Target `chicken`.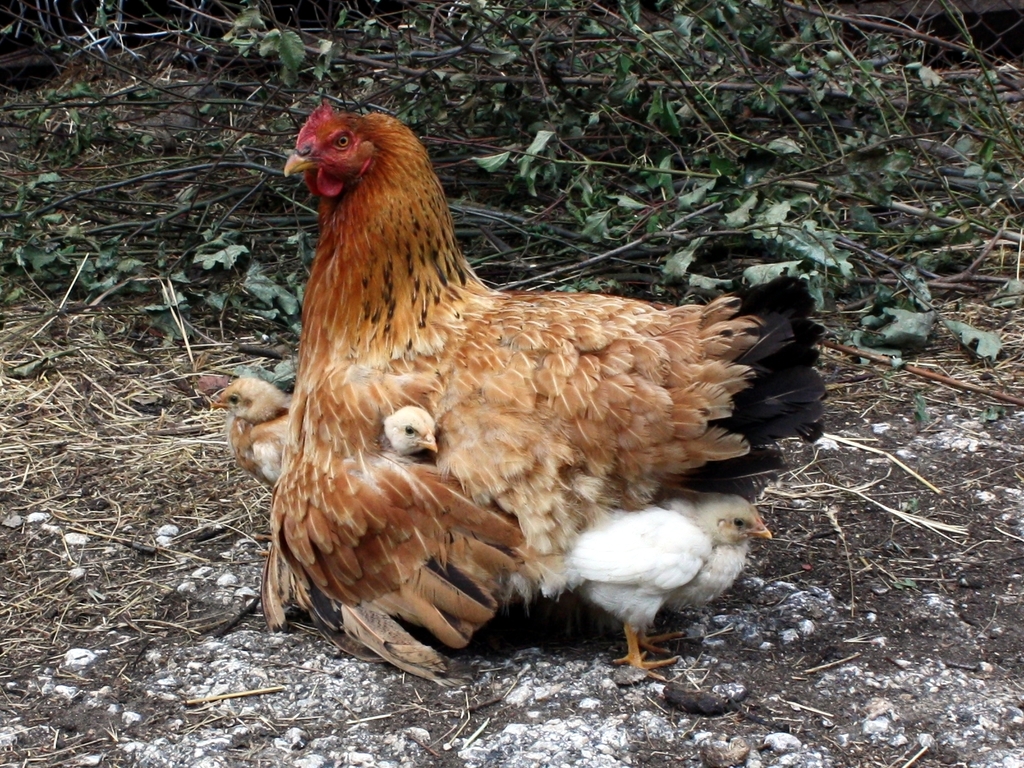
Target region: (left=211, top=378, right=295, bottom=491).
